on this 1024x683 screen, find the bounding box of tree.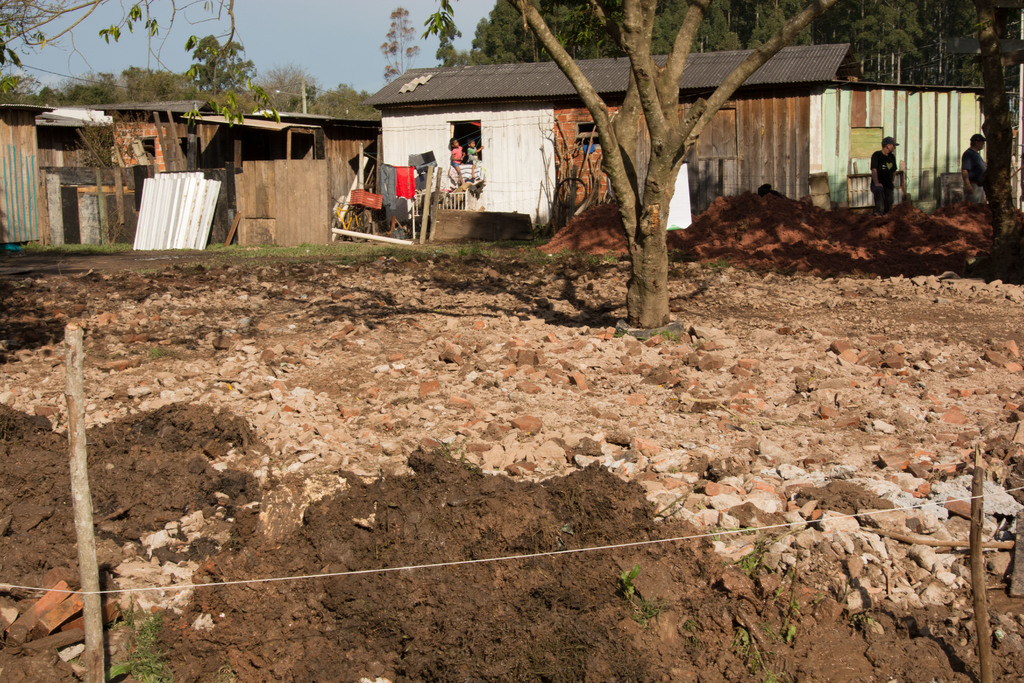
Bounding box: <box>961,0,1007,236</box>.
